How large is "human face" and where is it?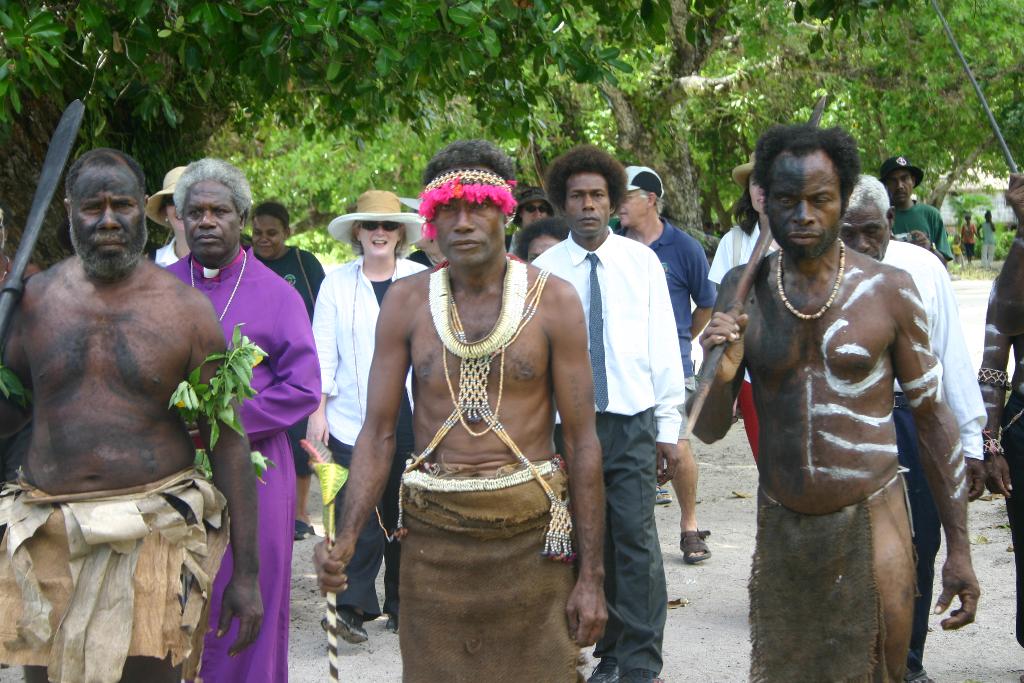
Bounding box: (left=568, top=175, right=612, bottom=243).
